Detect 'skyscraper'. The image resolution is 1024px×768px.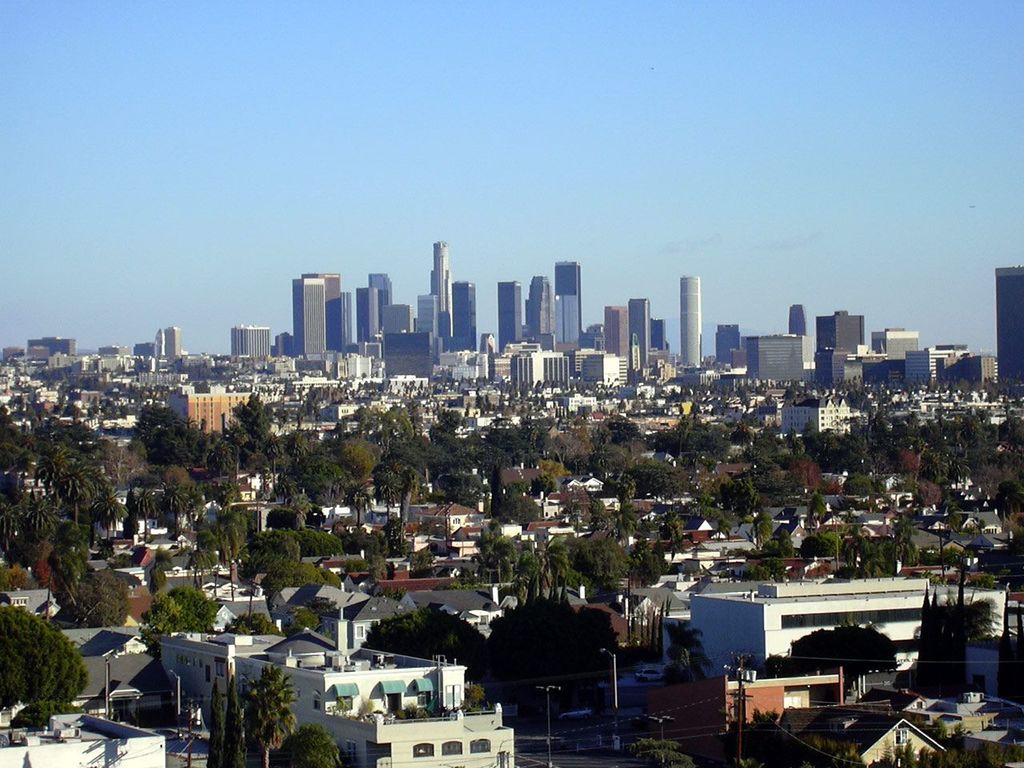
[606, 304, 628, 363].
